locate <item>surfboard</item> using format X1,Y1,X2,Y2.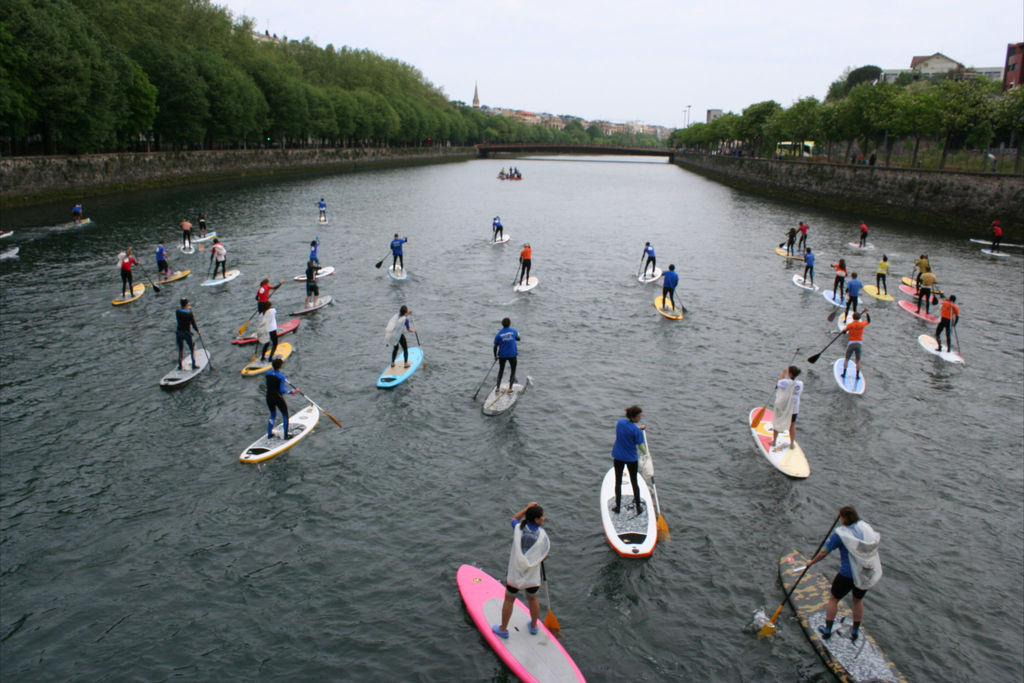
376,345,424,391.
